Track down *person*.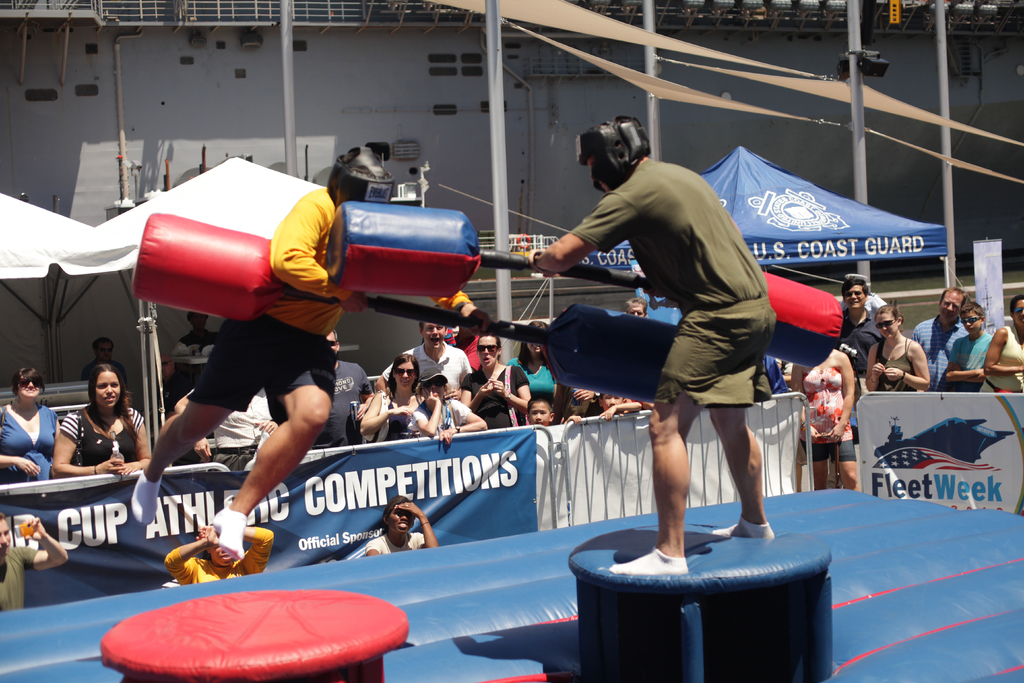
Tracked to 0:509:69:610.
